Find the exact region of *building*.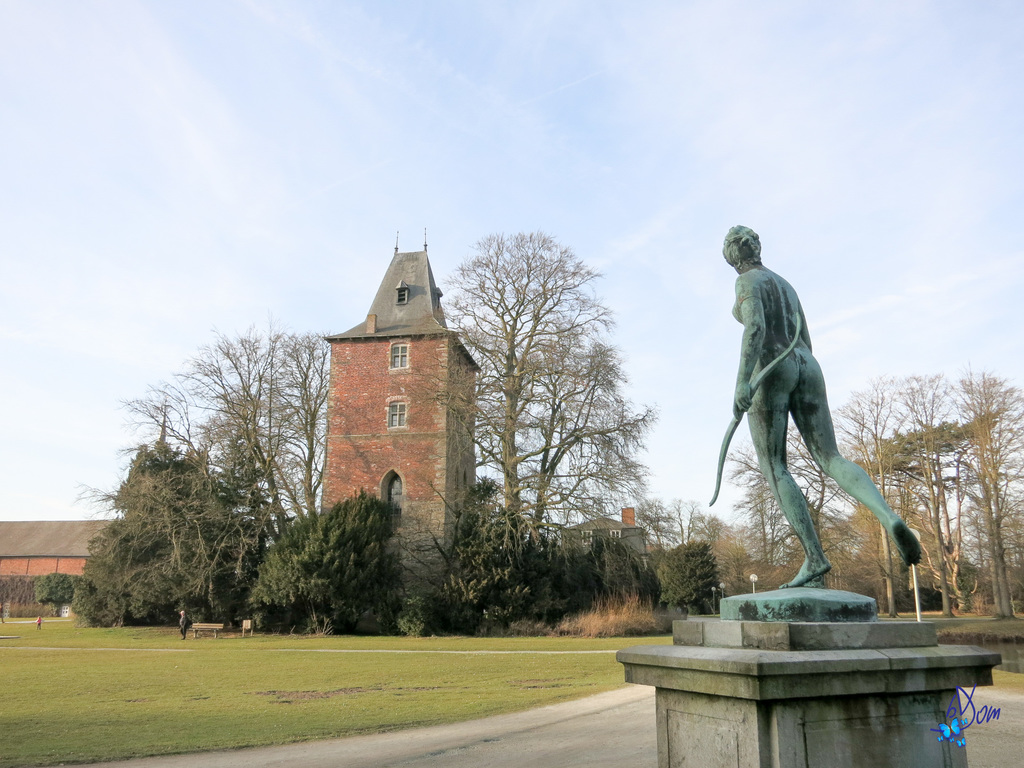
Exact region: bbox=[1, 396, 177, 620].
